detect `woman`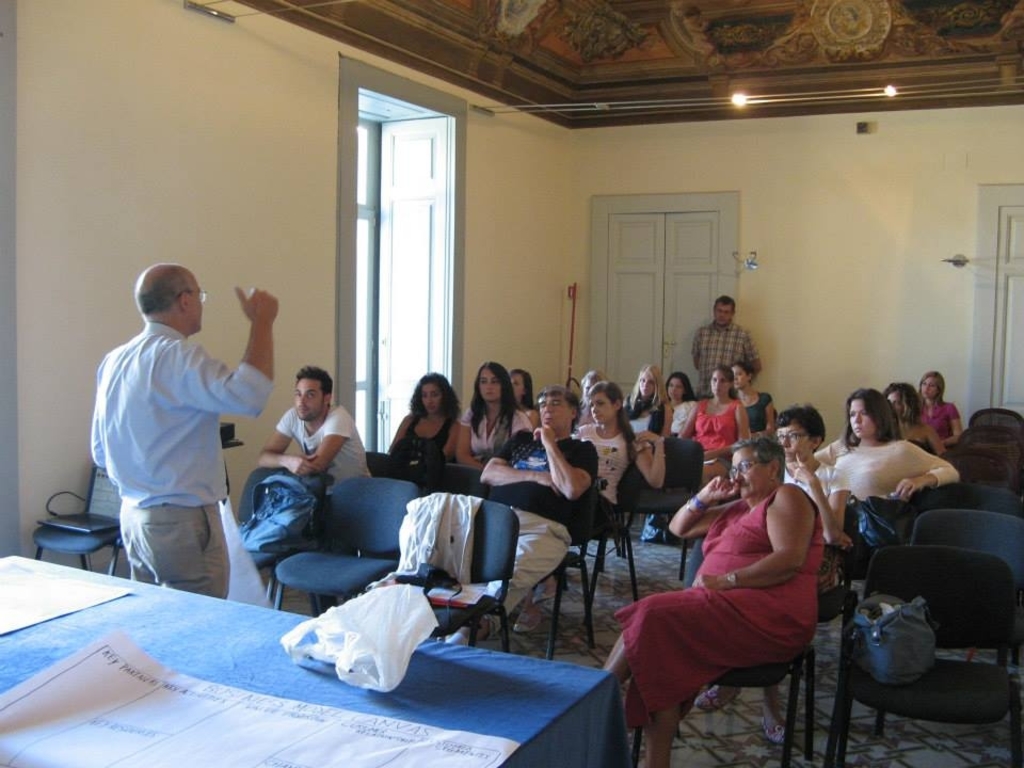
[left=511, top=364, right=538, bottom=427]
